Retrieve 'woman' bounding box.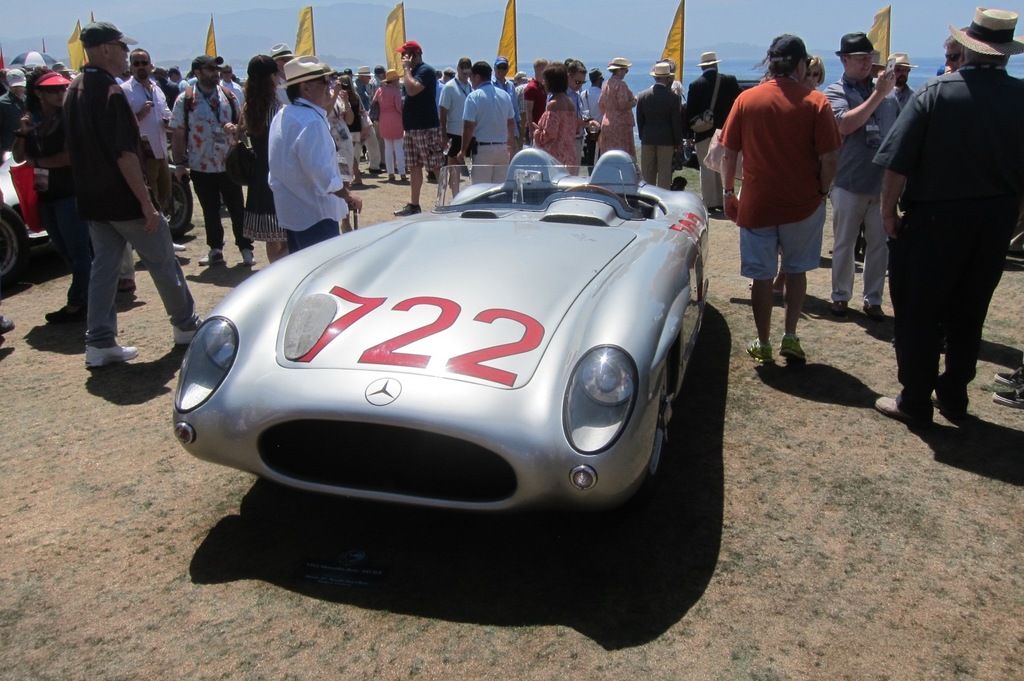
Bounding box: 321 62 354 185.
